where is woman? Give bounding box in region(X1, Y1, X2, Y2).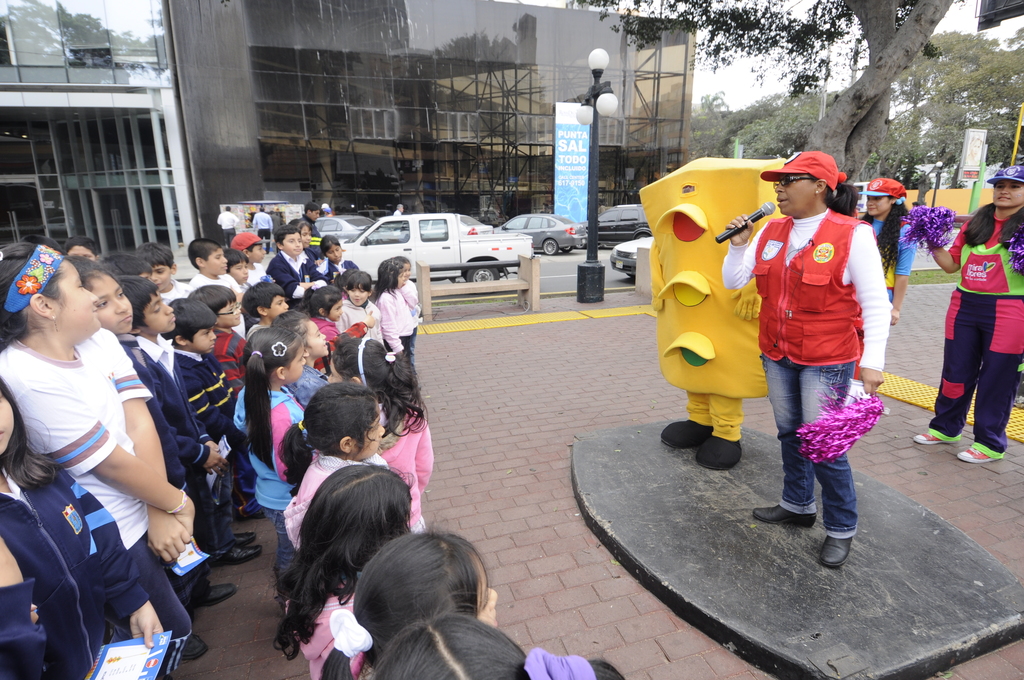
region(915, 168, 1020, 460).
